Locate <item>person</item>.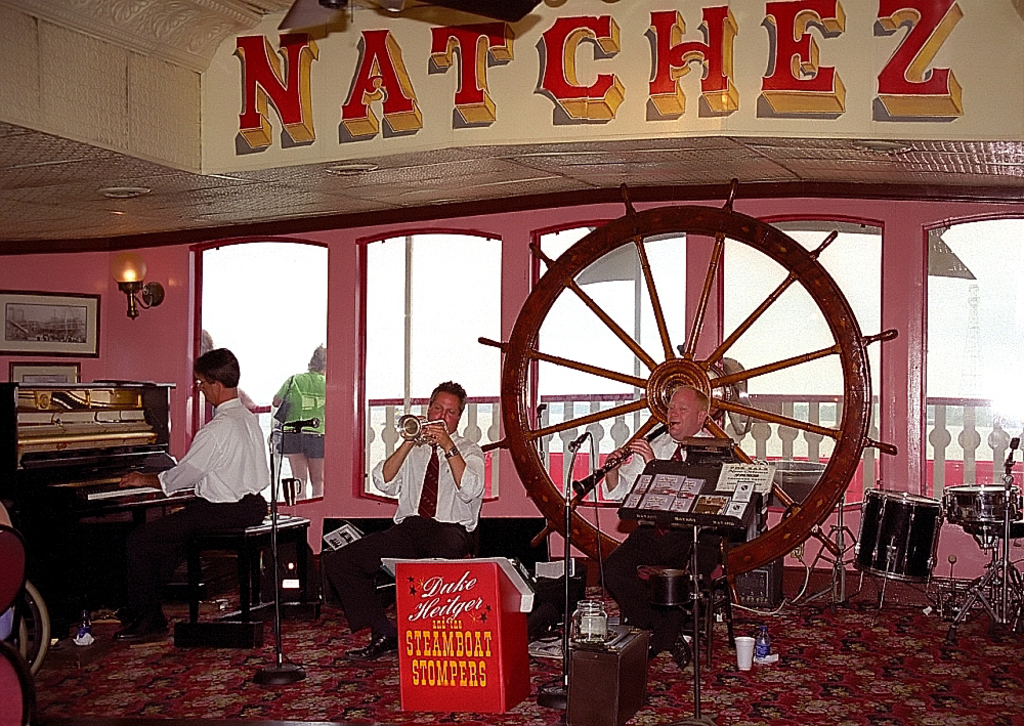
Bounding box: (318,378,486,666).
